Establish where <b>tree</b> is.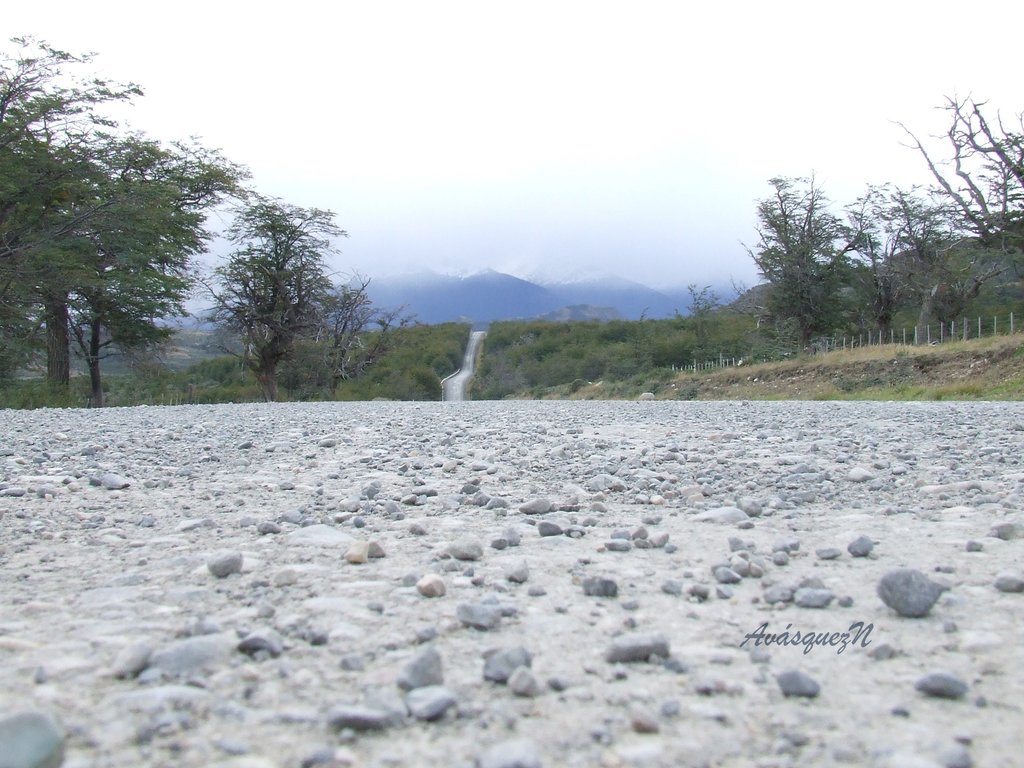
Established at region(834, 154, 961, 339).
